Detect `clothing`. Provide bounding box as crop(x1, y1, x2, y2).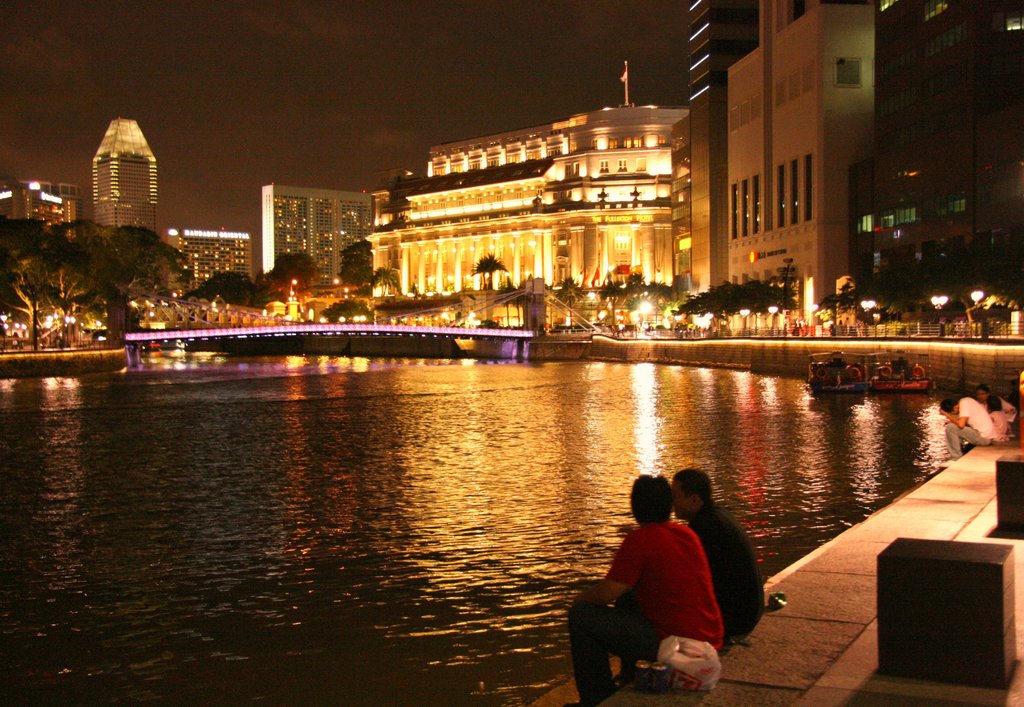
crop(980, 395, 1017, 420).
